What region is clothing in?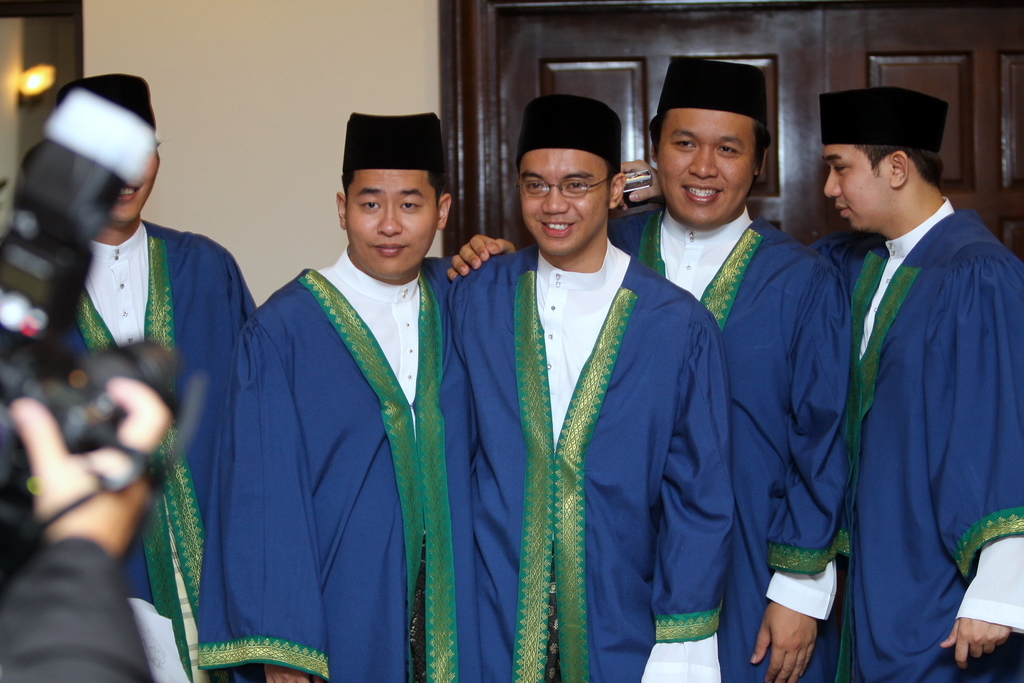
430, 232, 721, 679.
